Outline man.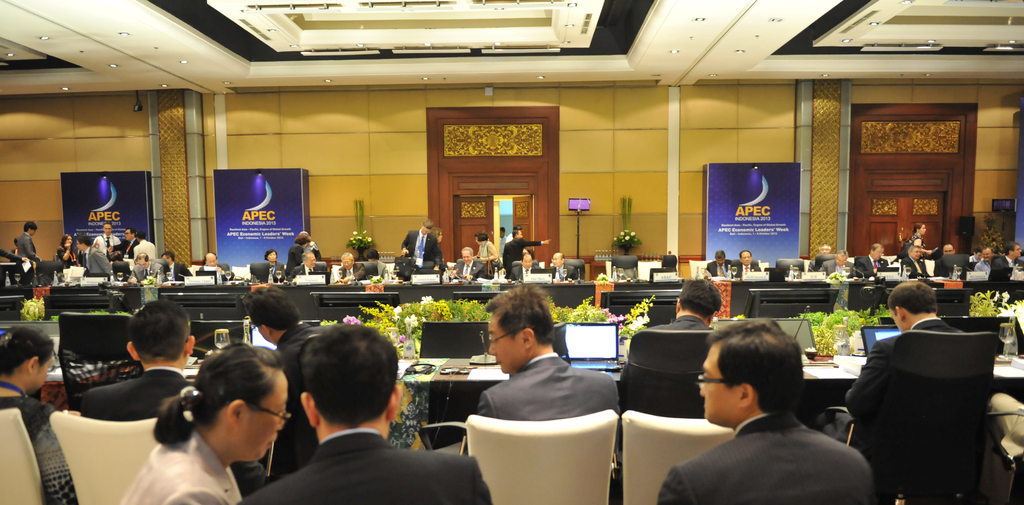
Outline: (820, 247, 855, 282).
